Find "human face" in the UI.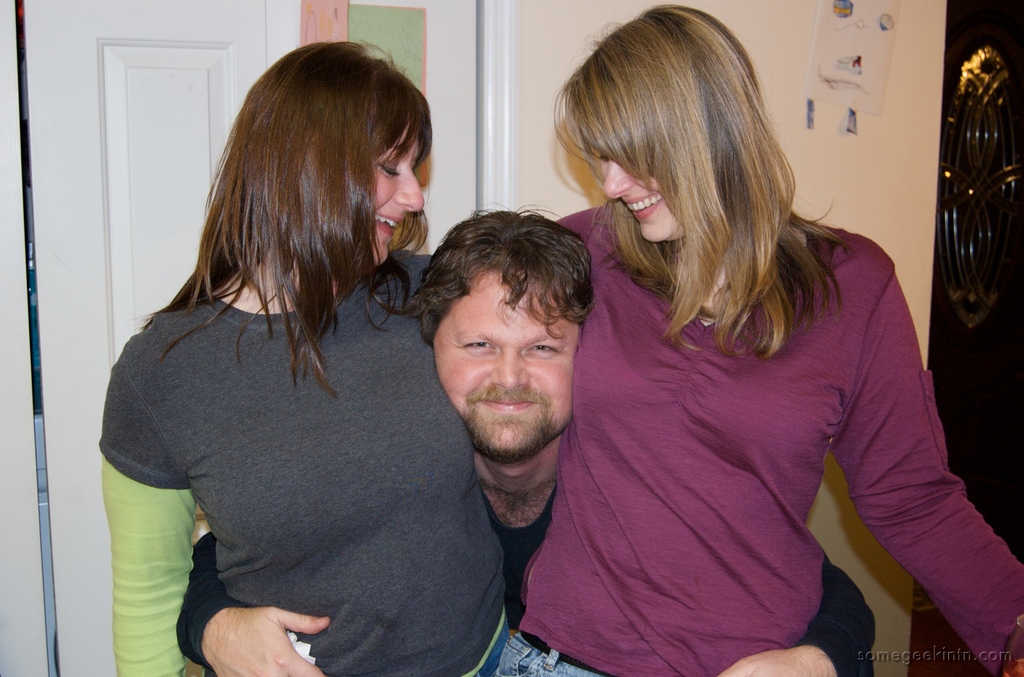
UI element at [x1=600, y1=146, x2=682, y2=242].
